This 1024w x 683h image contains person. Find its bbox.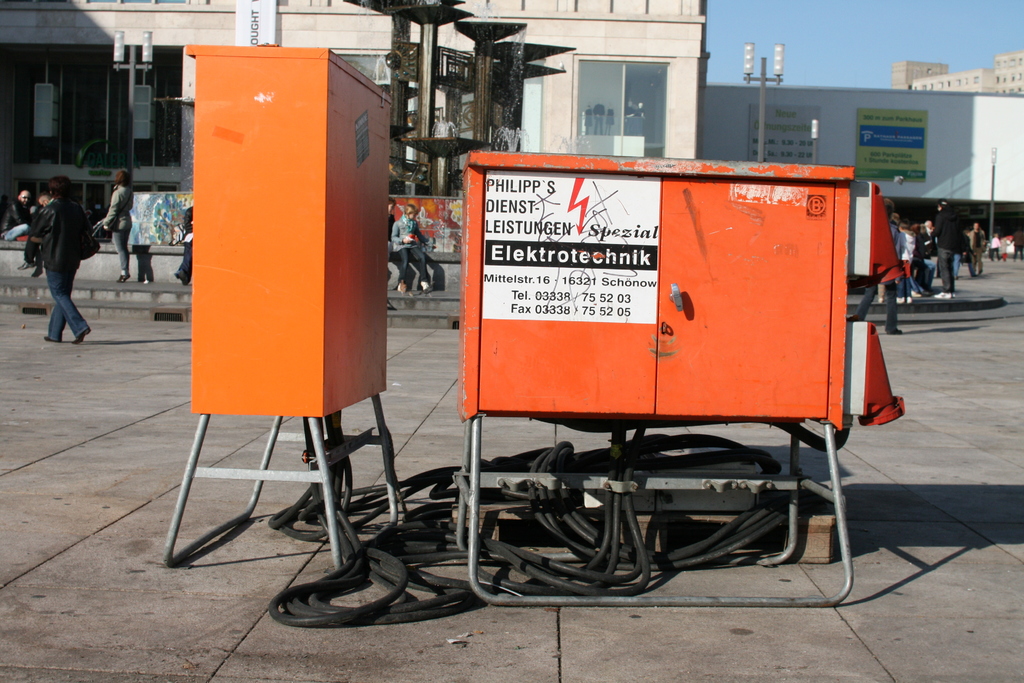
locate(0, 186, 34, 240).
